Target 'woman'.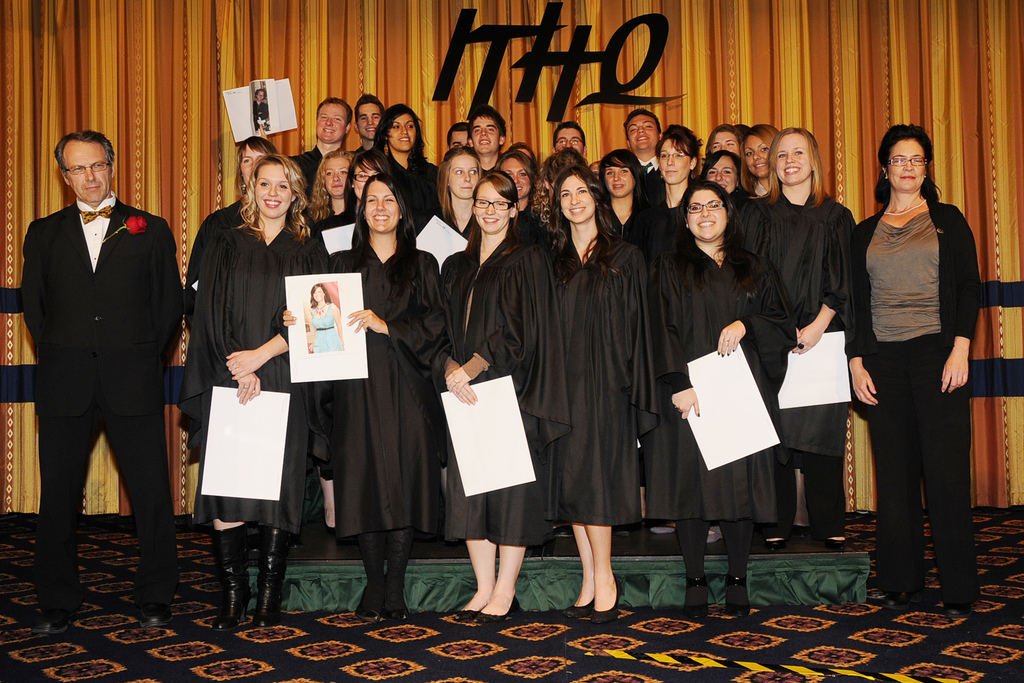
Target region: <region>658, 185, 801, 630</region>.
